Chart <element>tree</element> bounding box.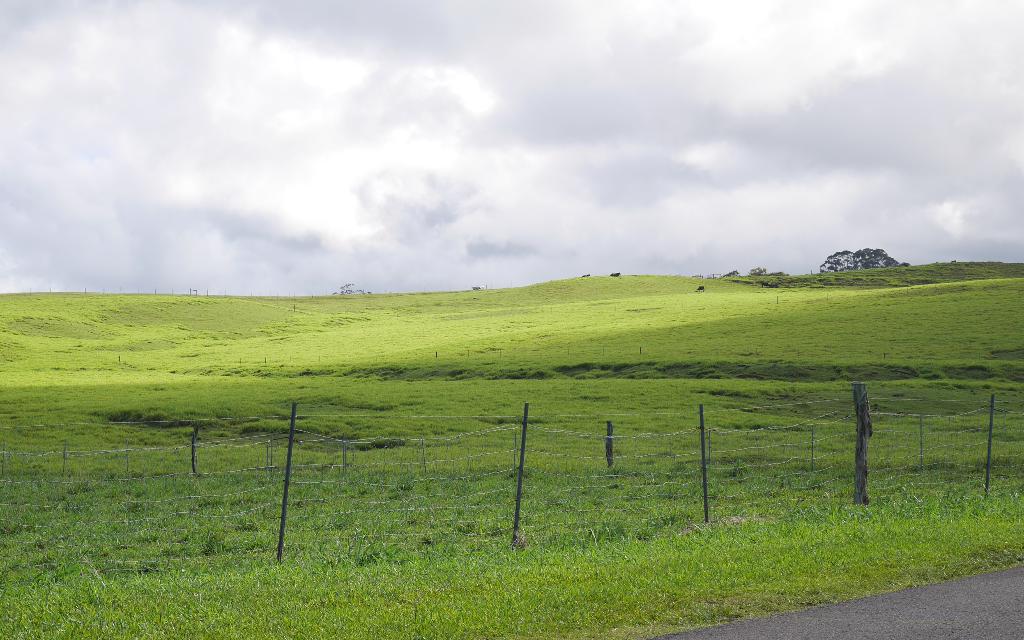
Charted: region(717, 261, 792, 283).
